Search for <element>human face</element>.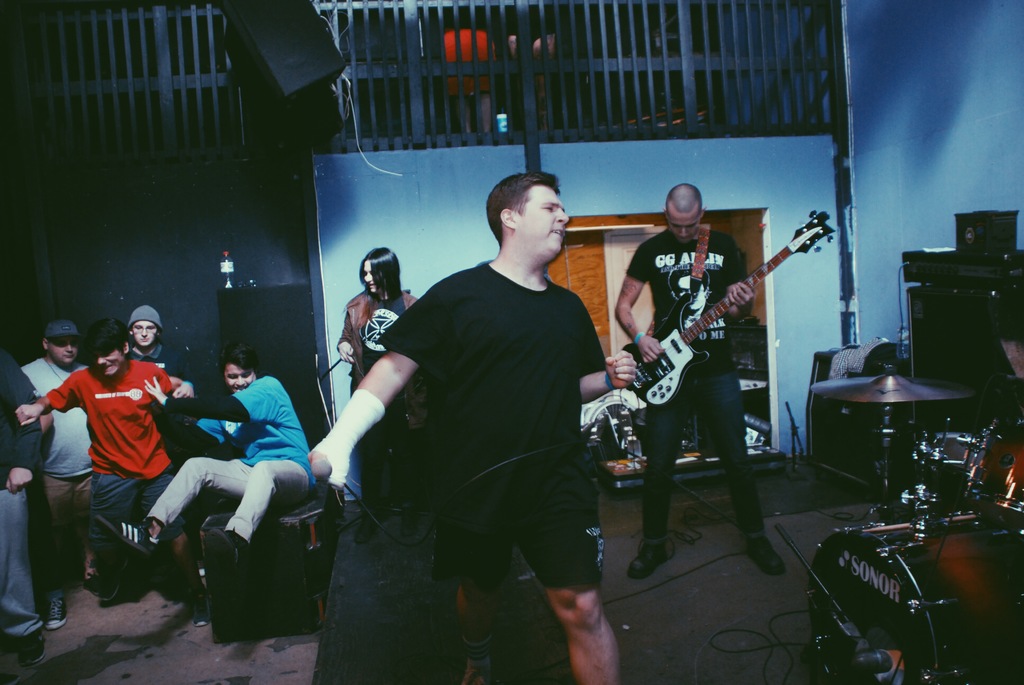
Found at <bbox>228, 365, 257, 395</bbox>.
